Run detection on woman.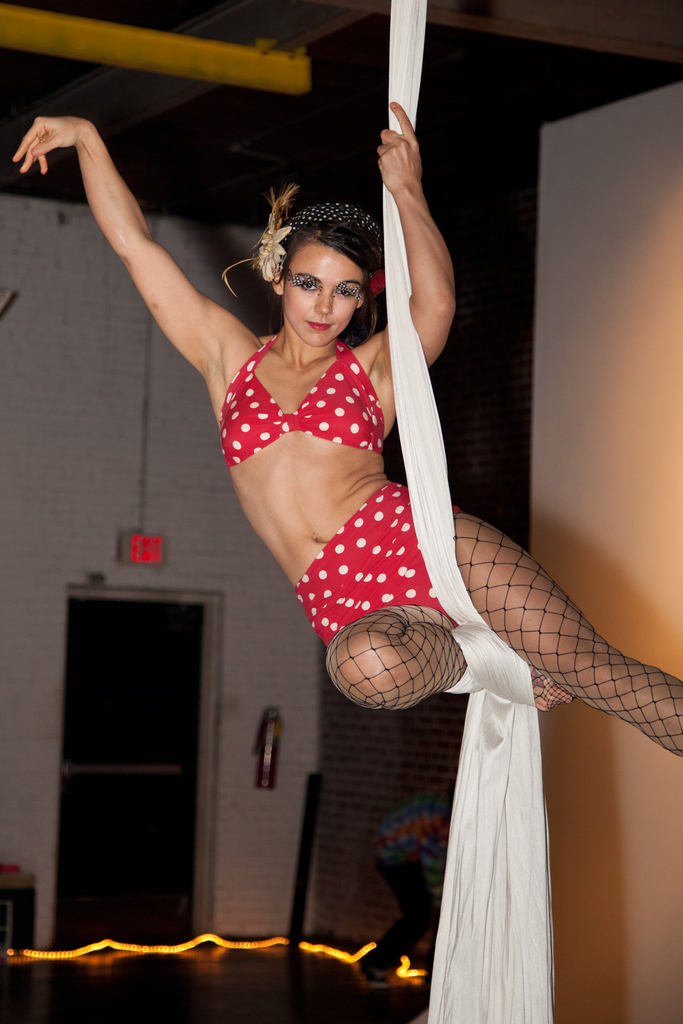
Result: 15:106:682:765.
